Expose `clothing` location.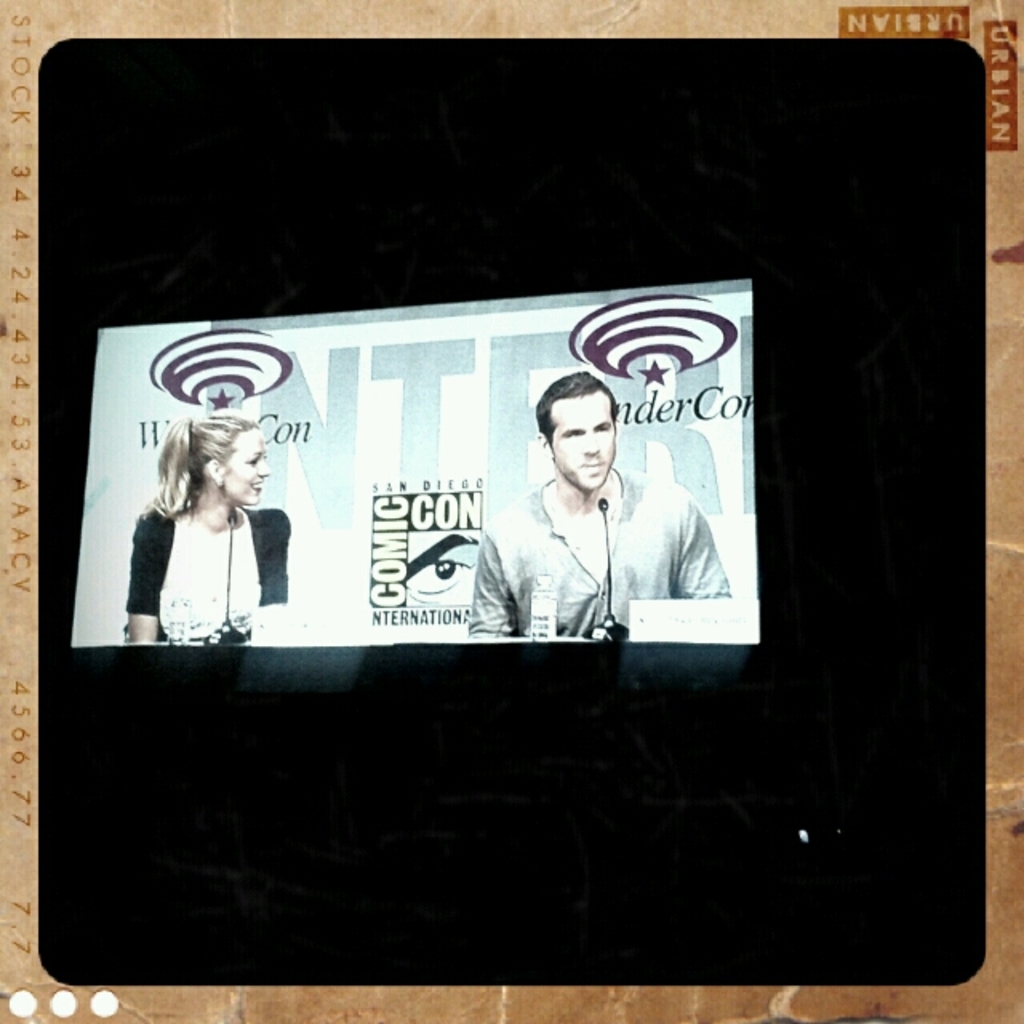
Exposed at (left=466, top=475, right=734, bottom=640).
